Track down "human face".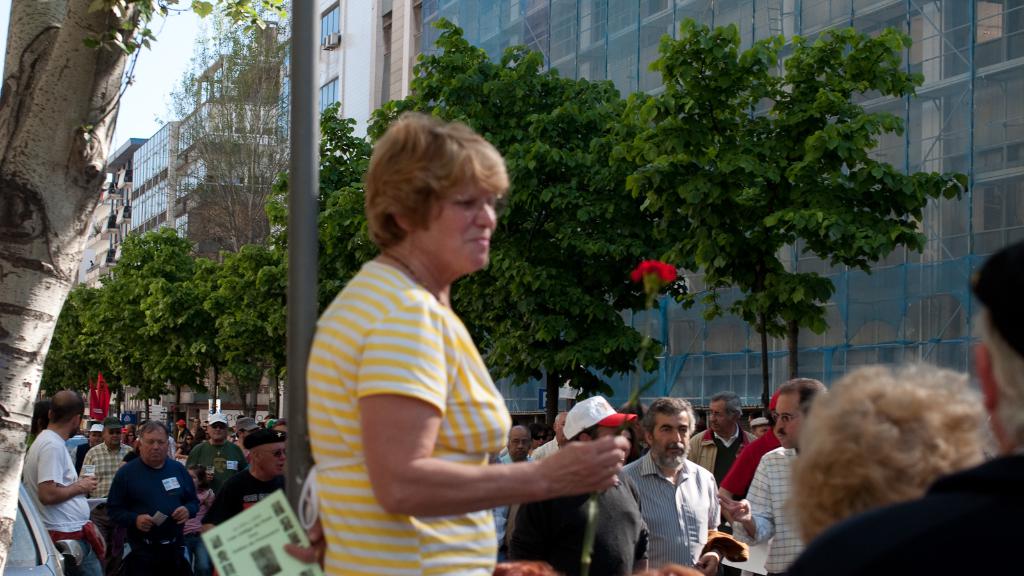
Tracked to [243,426,257,446].
